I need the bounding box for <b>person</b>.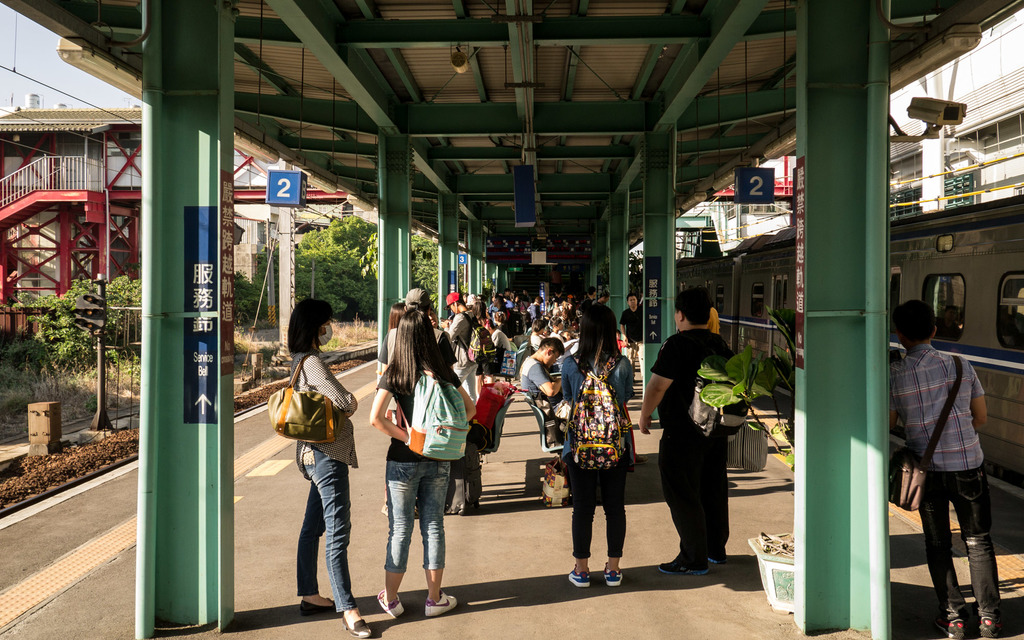
Here it is: select_region(561, 298, 639, 590).
